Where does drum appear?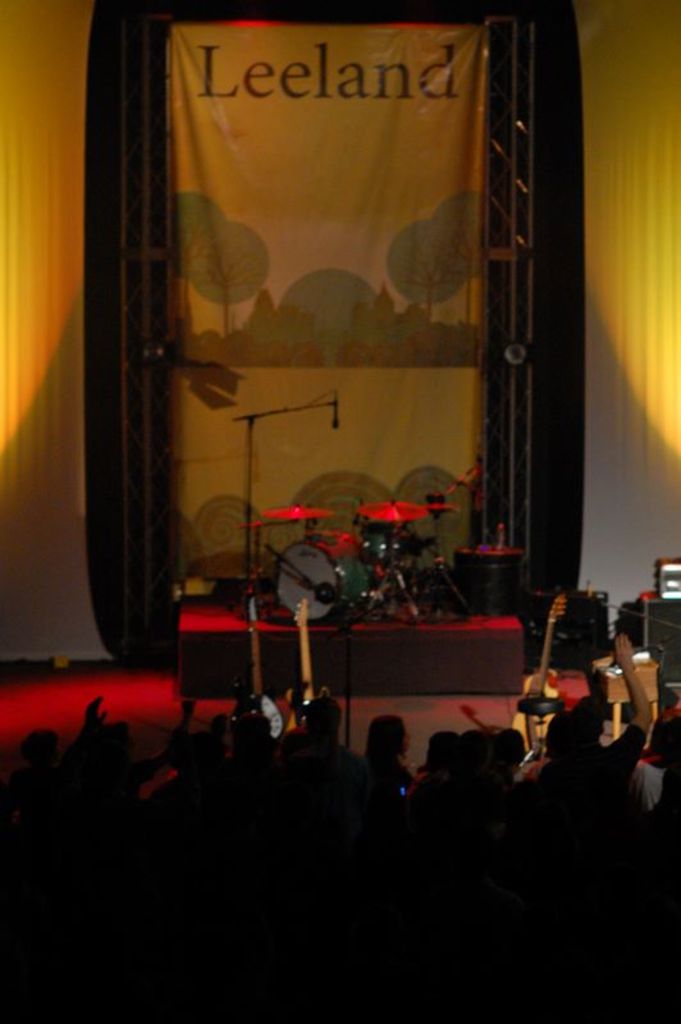
Appears at [left=275, top=529, right=373, bottom=608].
